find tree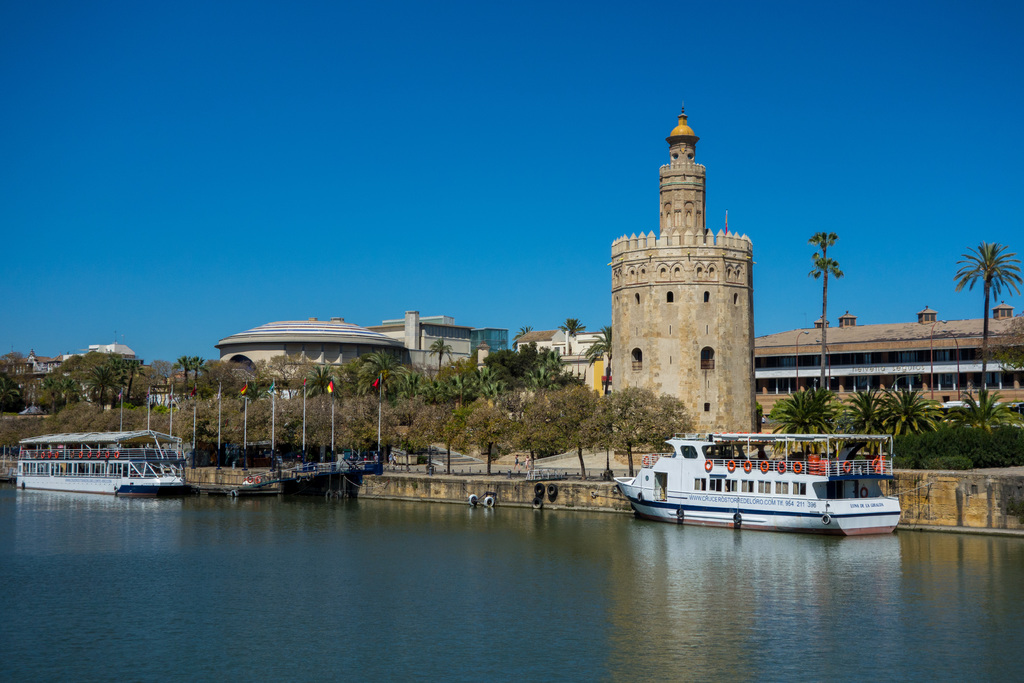
crop(585, 325, 611, 395)
